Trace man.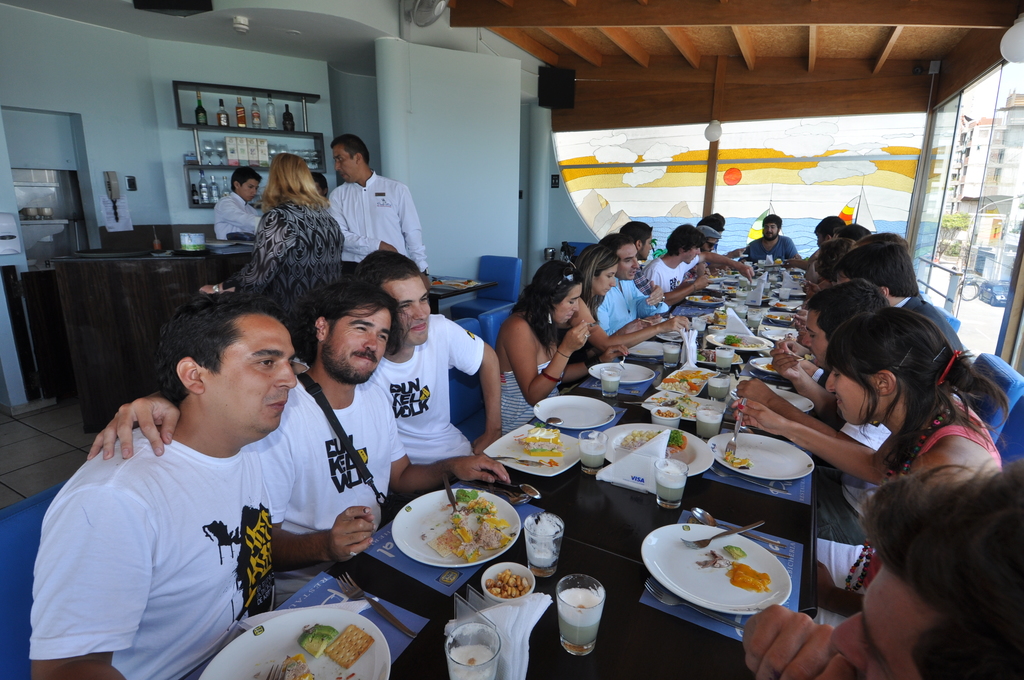
Traced to [846,234,980,380].
